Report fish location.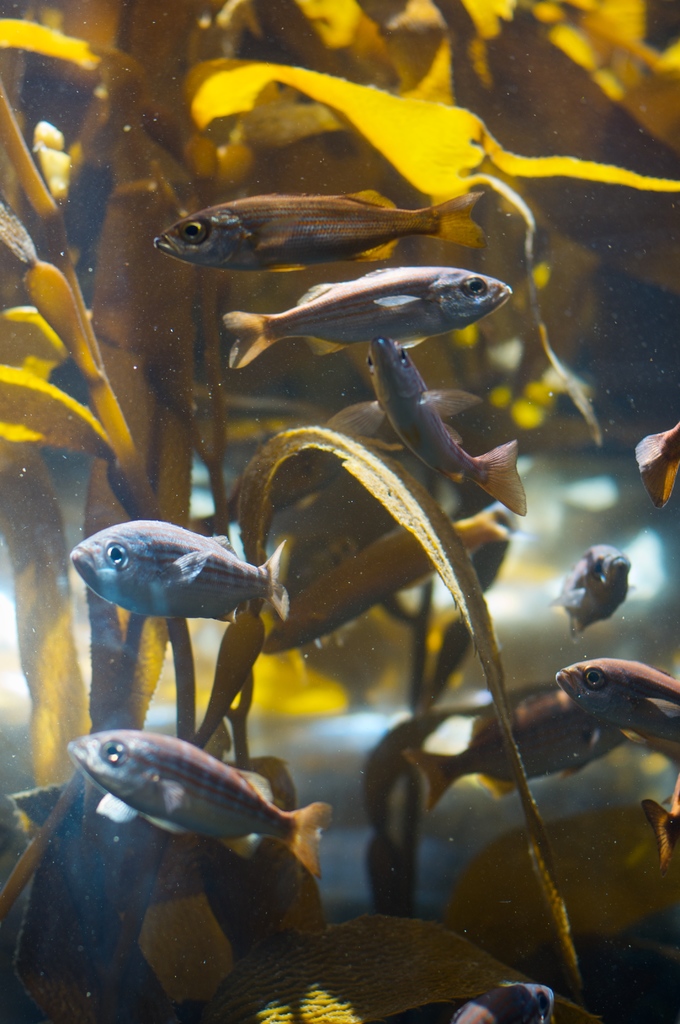
Report: [224, 259, 514, 387].
